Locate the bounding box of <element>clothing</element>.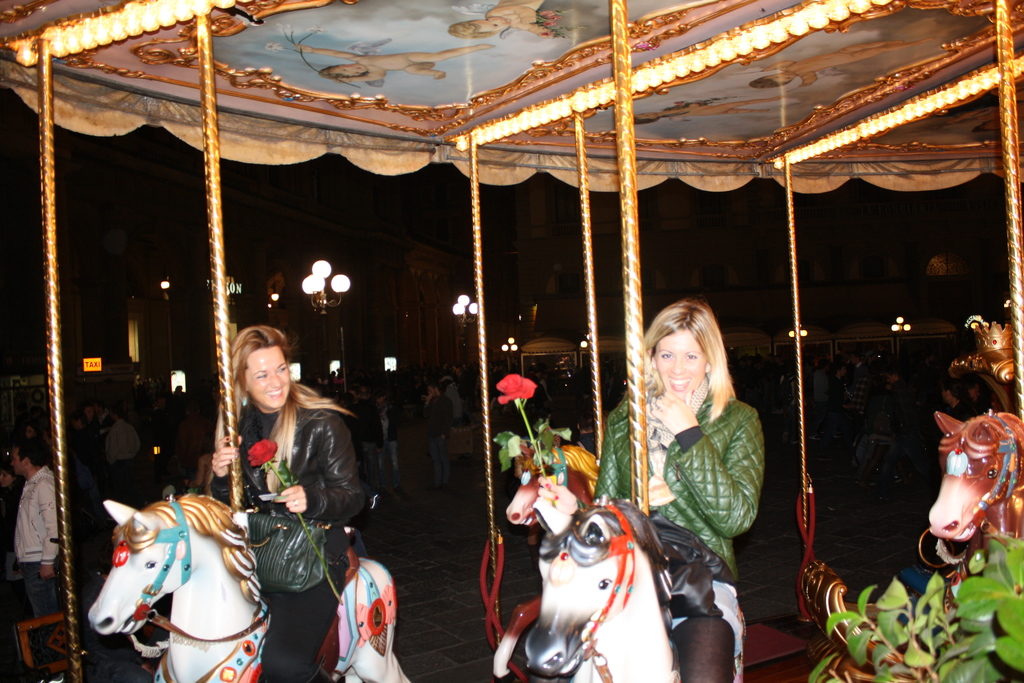
Bounding box: {"left": 951, "top": 393, "right": 973, "bottom": 420}.
